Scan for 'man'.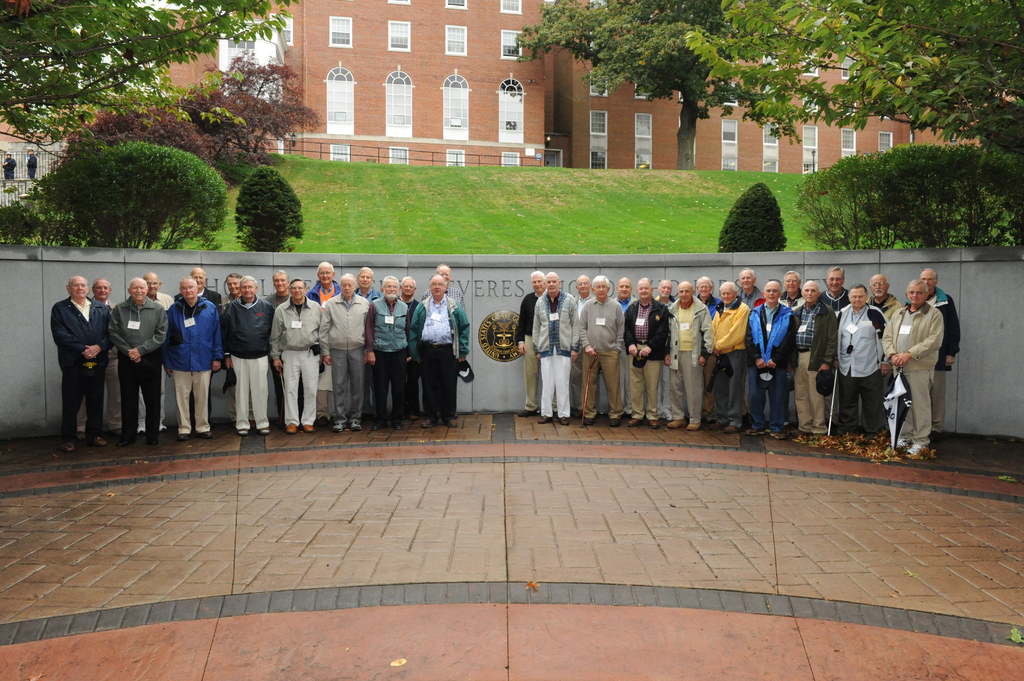
Scan result: bbox=(574, 273, 599, 417).
